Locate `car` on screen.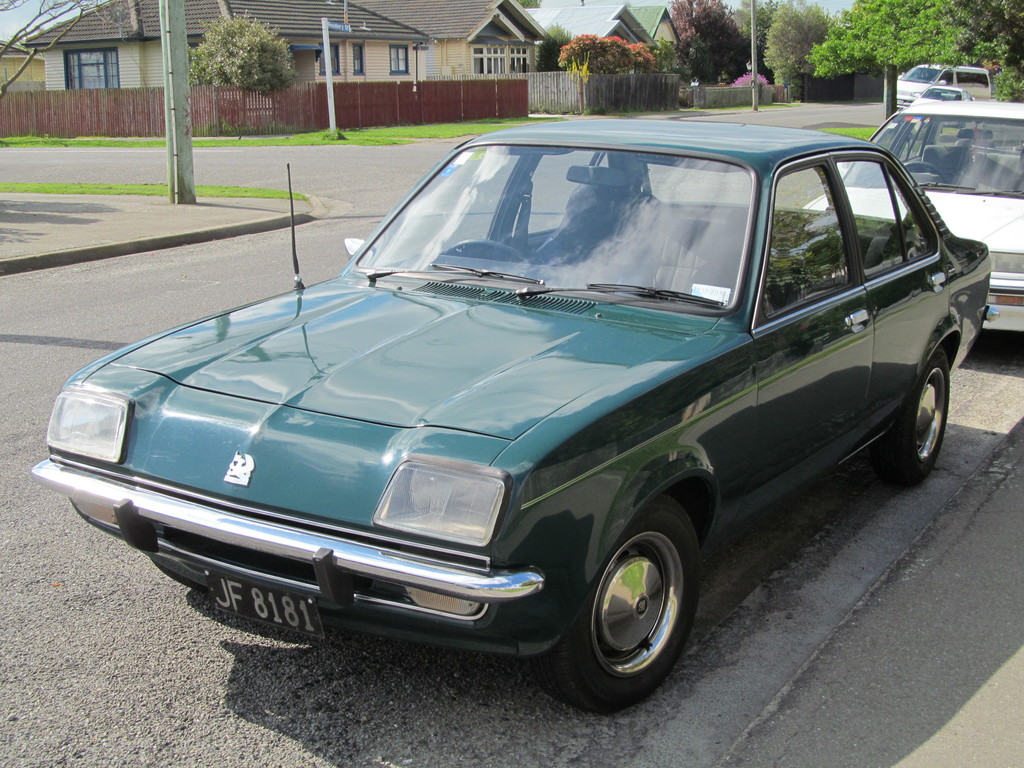
On screen at 29/118/990/715.
